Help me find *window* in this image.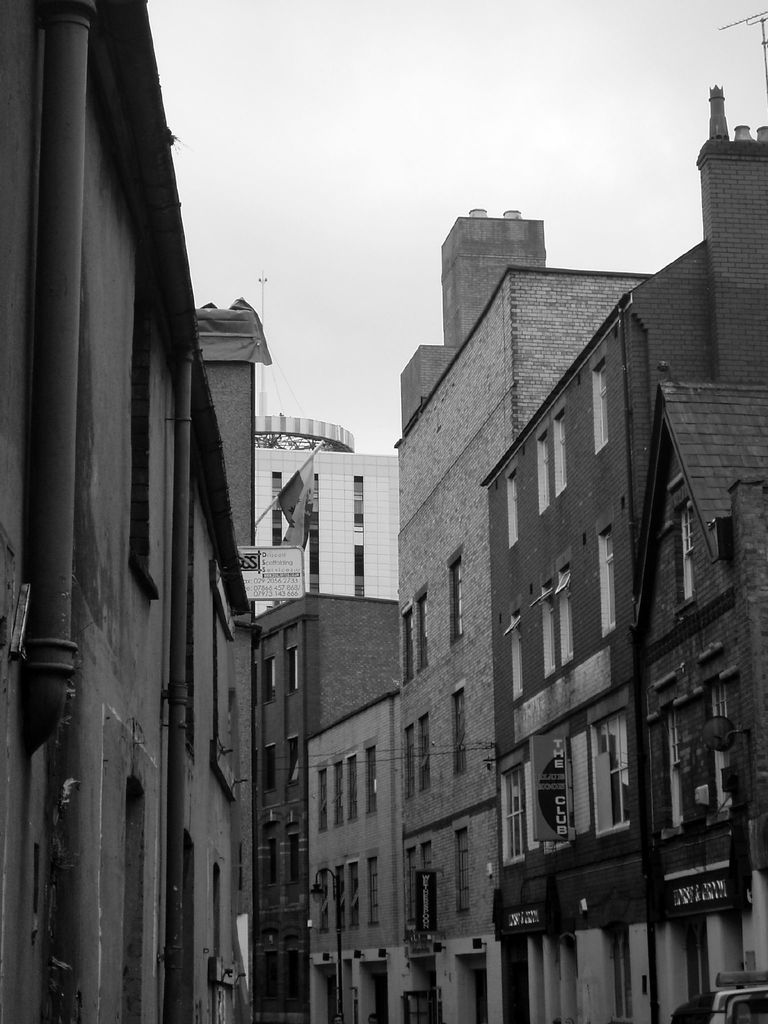
Found it: {"left": 262, "top": 657, "right": 276, "bottom": 708}.
